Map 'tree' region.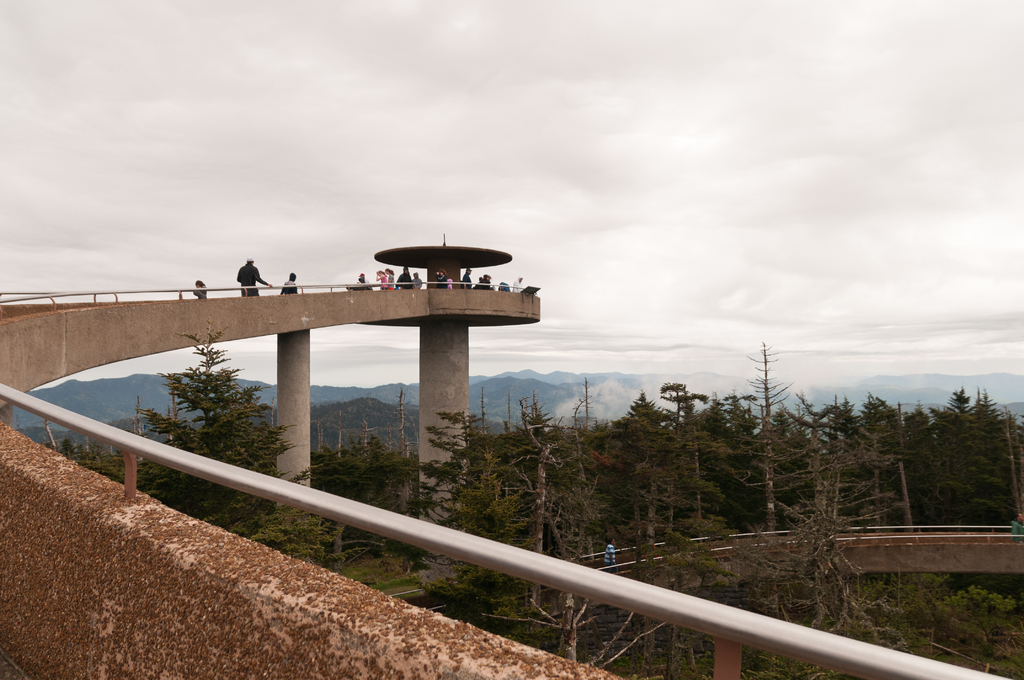
Mapped to 977,389,1018,521.
